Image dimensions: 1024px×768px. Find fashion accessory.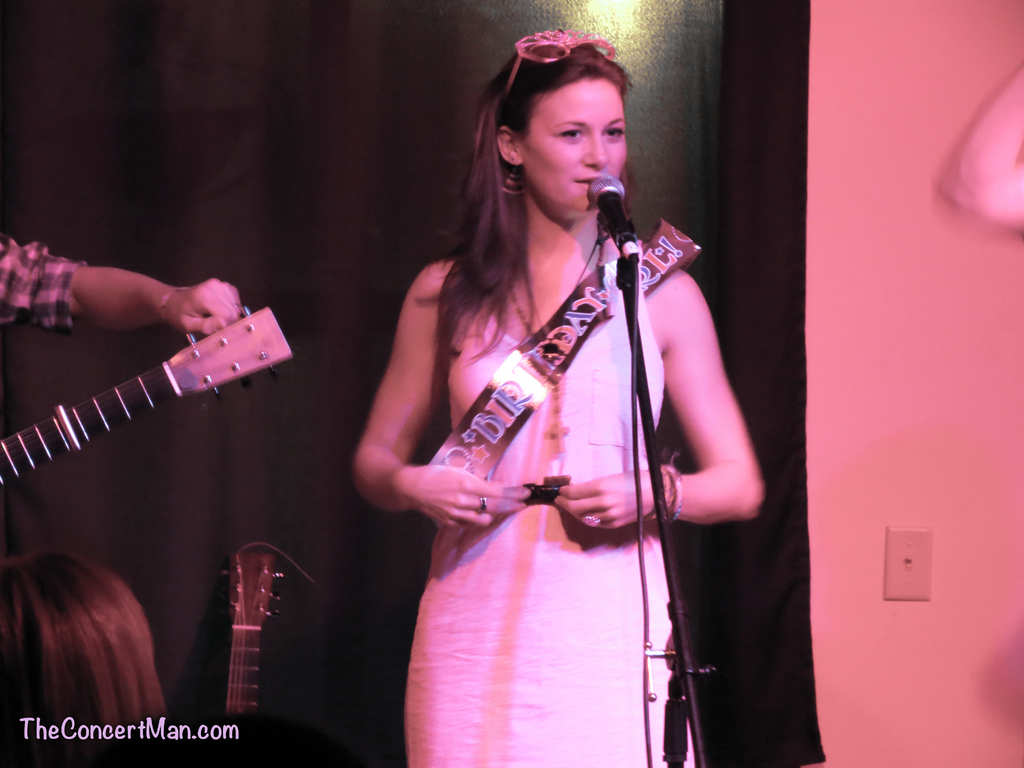
[501, 162, 528, 200].
